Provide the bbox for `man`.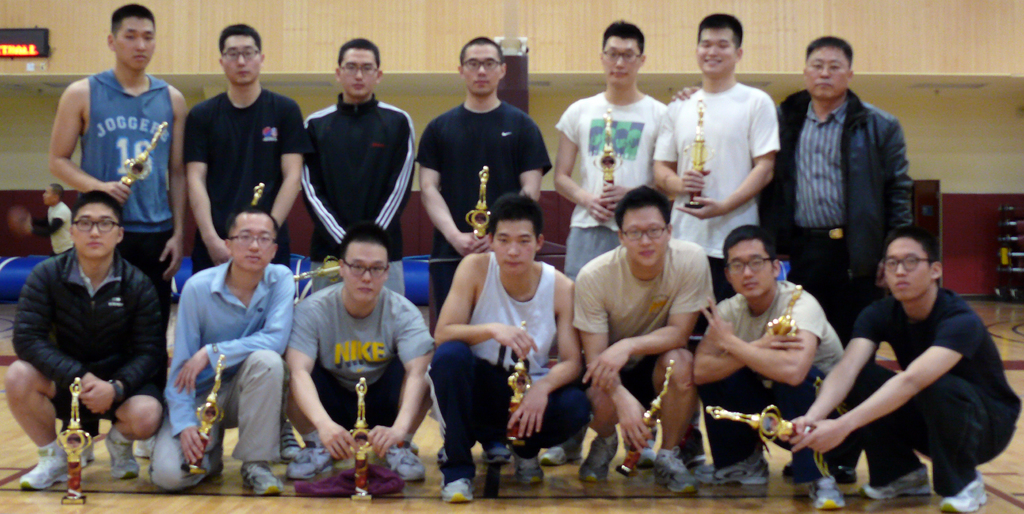
(780,228,1023,513).
